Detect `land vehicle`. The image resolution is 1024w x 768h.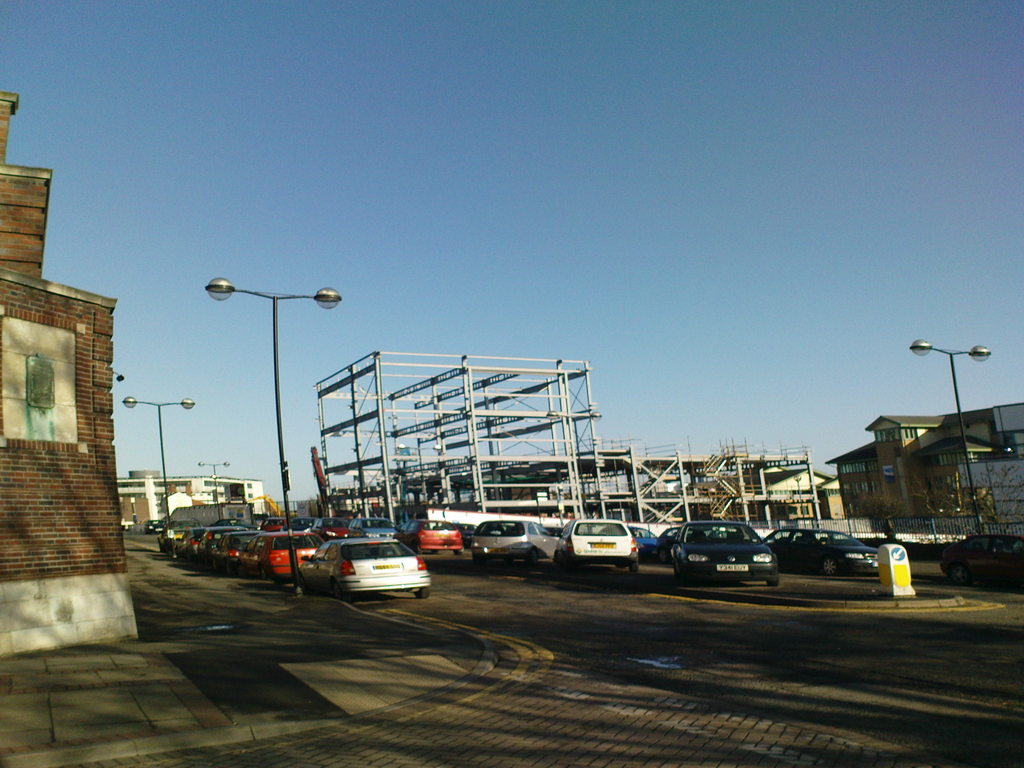
BBox(199, 526, 234, 559).
